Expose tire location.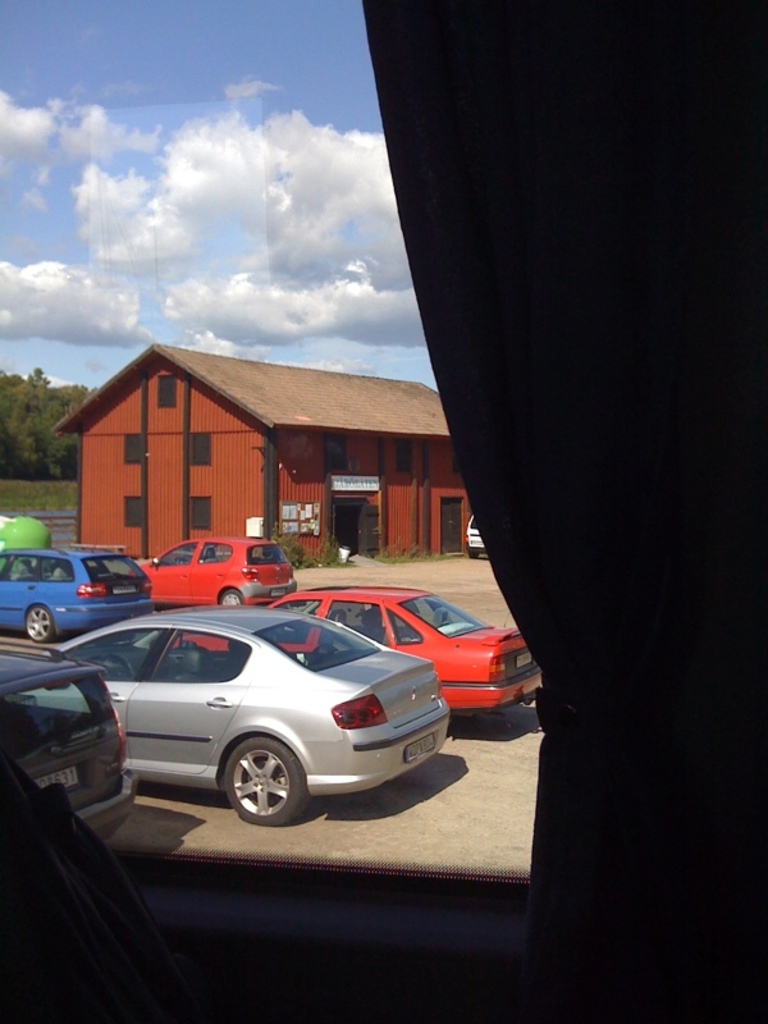
Exposed at [216,586,244,604].
